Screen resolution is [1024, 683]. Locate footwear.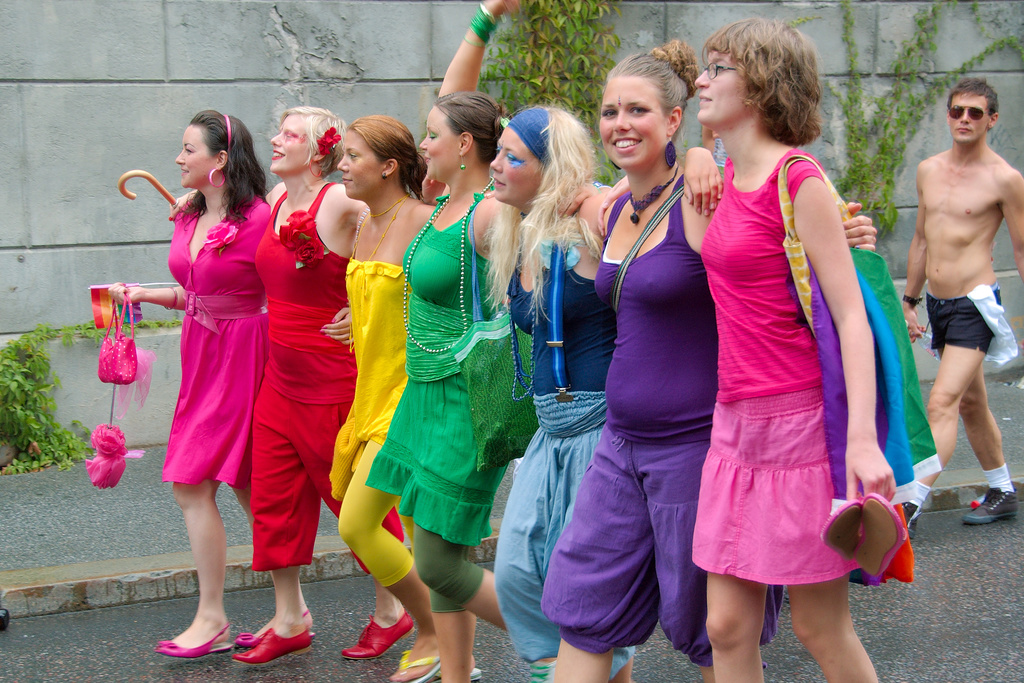
{"left": 234, "top": 632, "right": 263, "bottom": 645}.
